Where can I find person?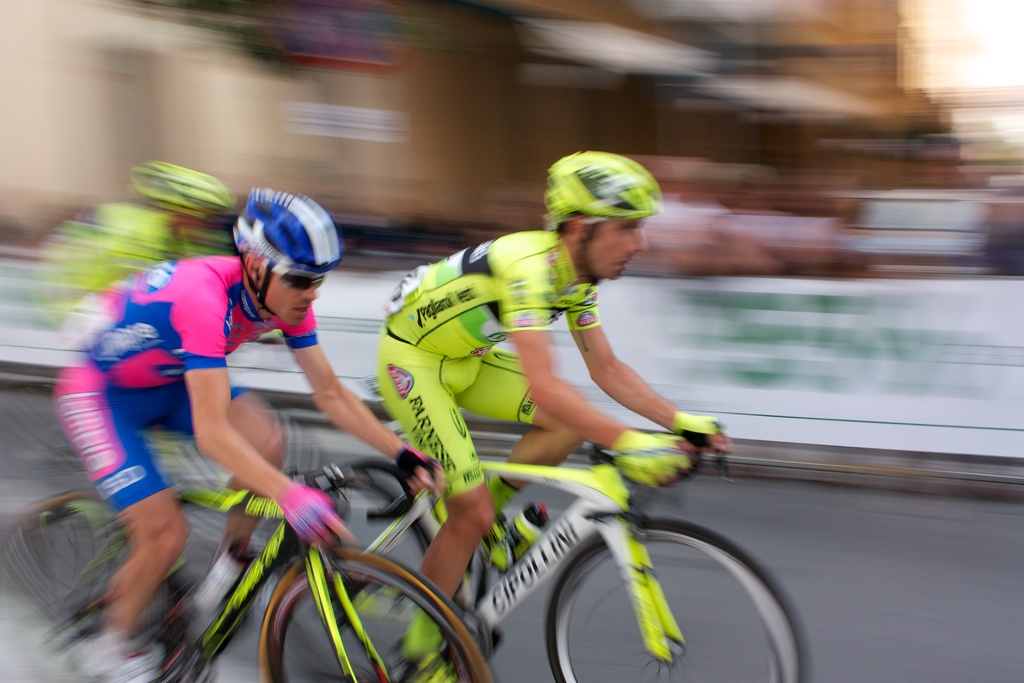
You can find it at <region>290, 192, 767, 627</region>.
